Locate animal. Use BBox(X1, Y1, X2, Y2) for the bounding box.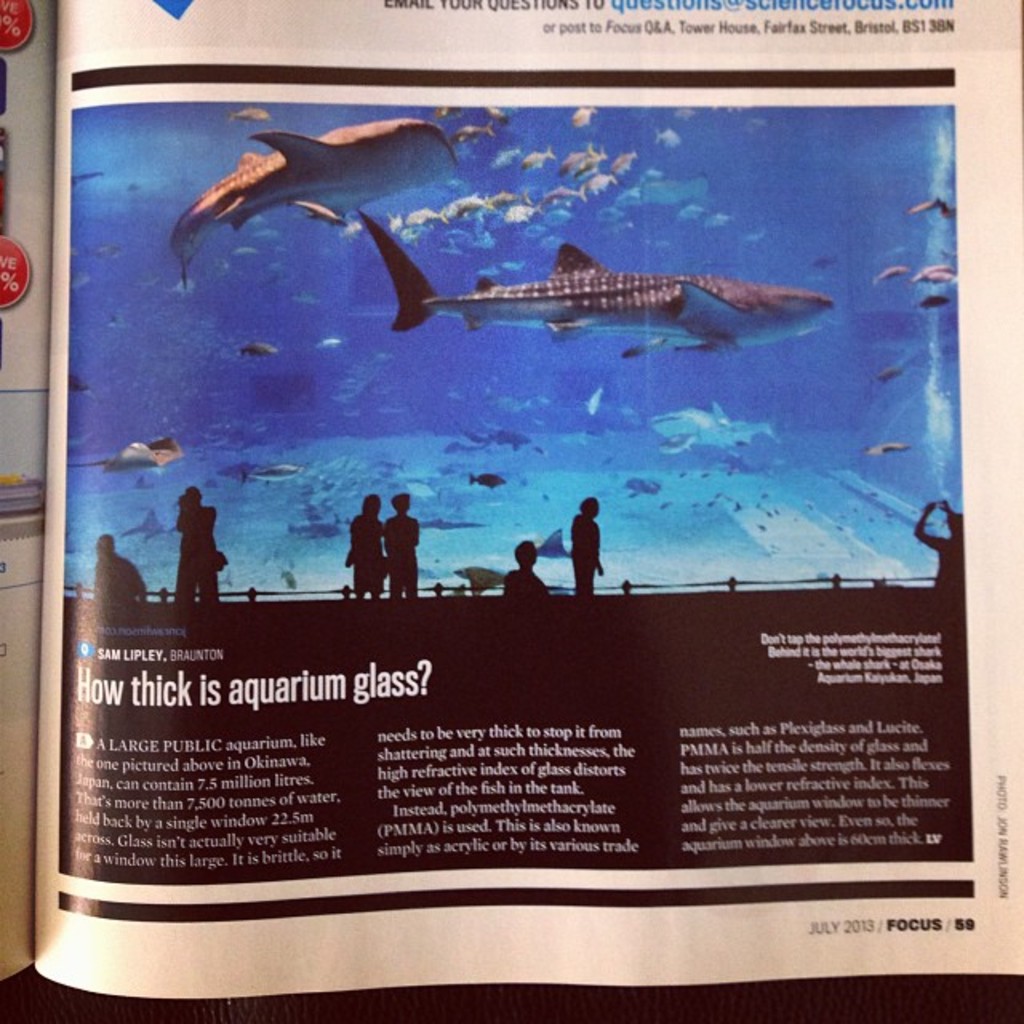
BBox(216, 462, 299, 490).
